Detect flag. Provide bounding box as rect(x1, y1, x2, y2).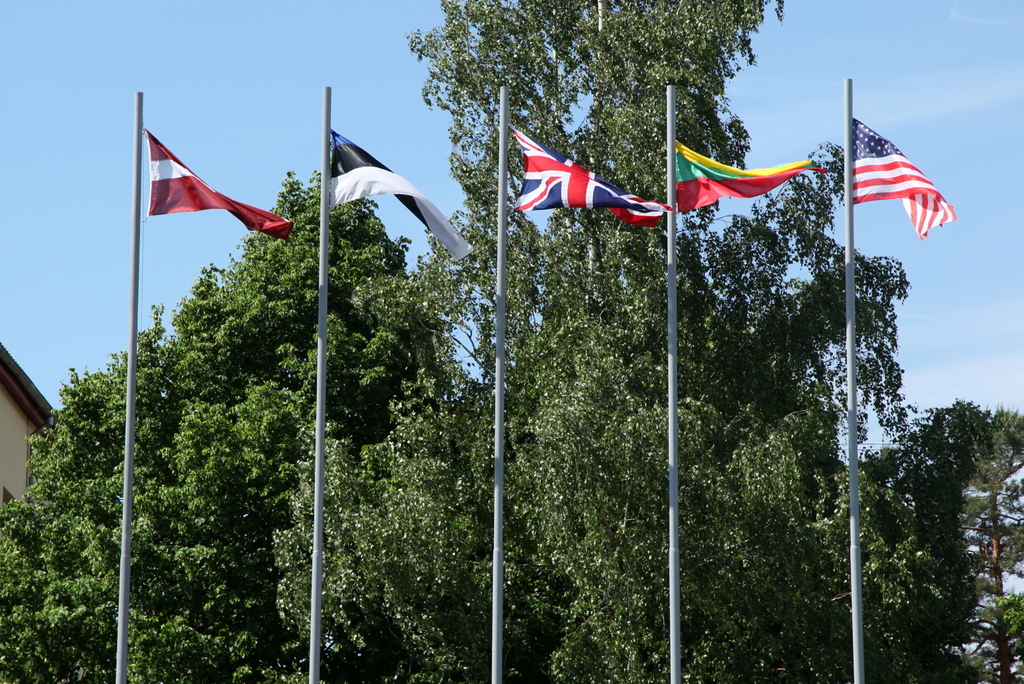
rect(849, 116, 961, 239).
